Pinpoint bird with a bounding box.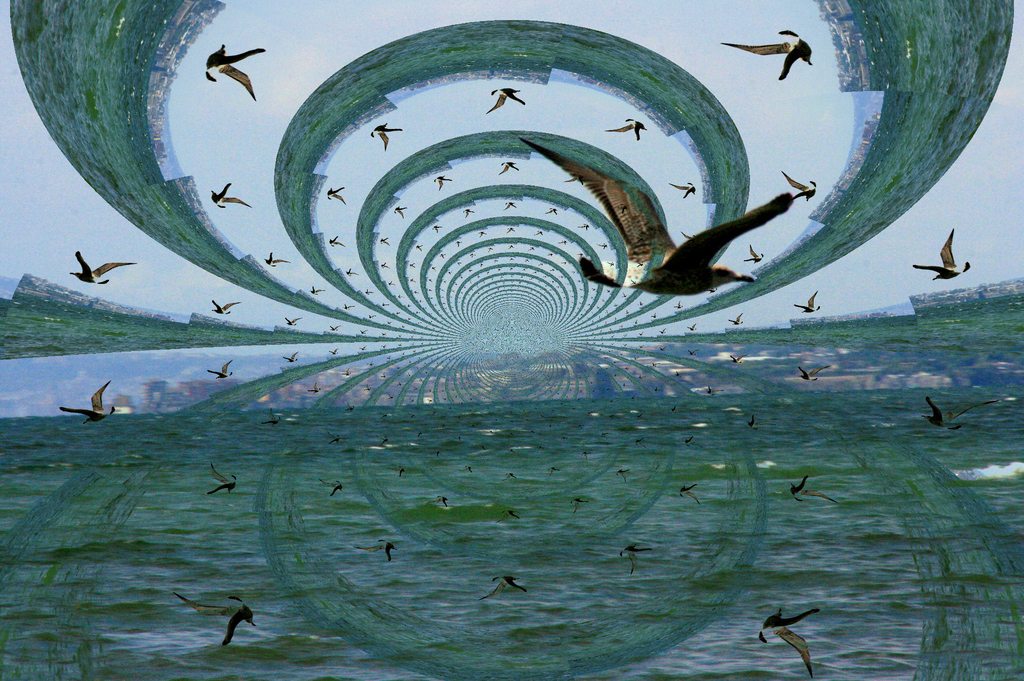
{"x1": 720, "y1": 25, "x2": 812, "y2": 81}.
